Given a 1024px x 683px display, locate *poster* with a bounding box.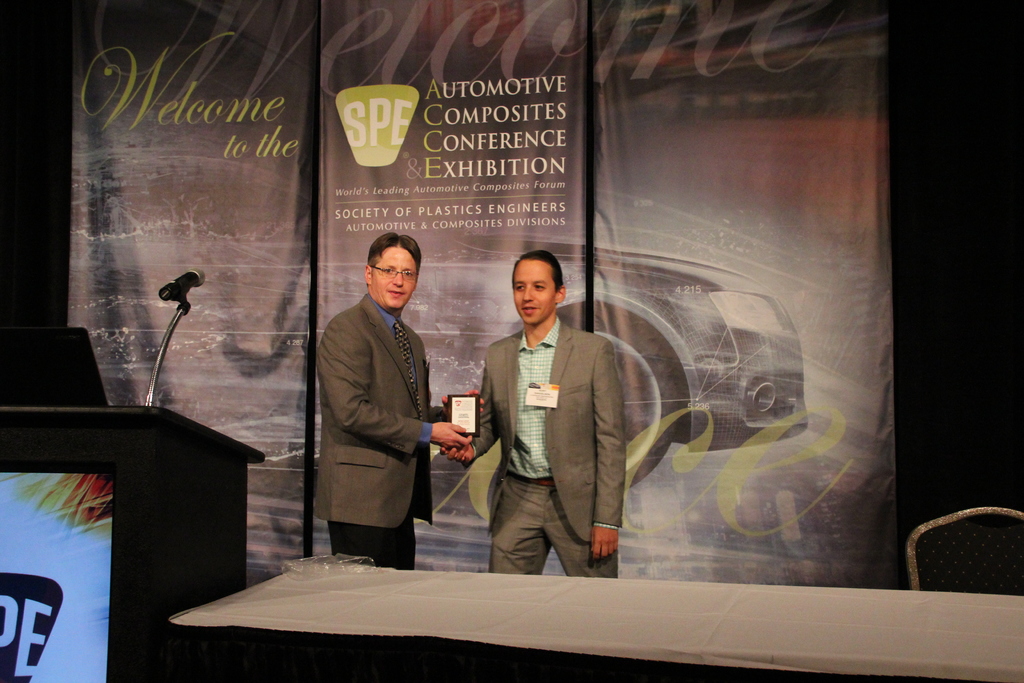
Located: (x1=66, y1=0, x2=900, y2=588).
